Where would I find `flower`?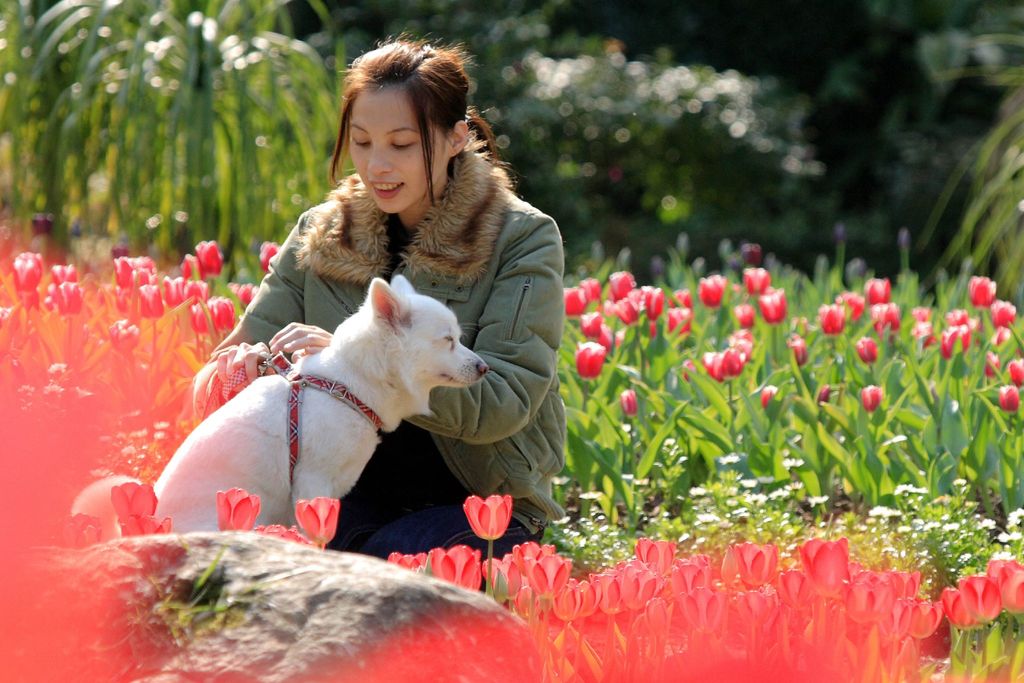
At (x1=834, y1=222, x2=845, y2=245).
